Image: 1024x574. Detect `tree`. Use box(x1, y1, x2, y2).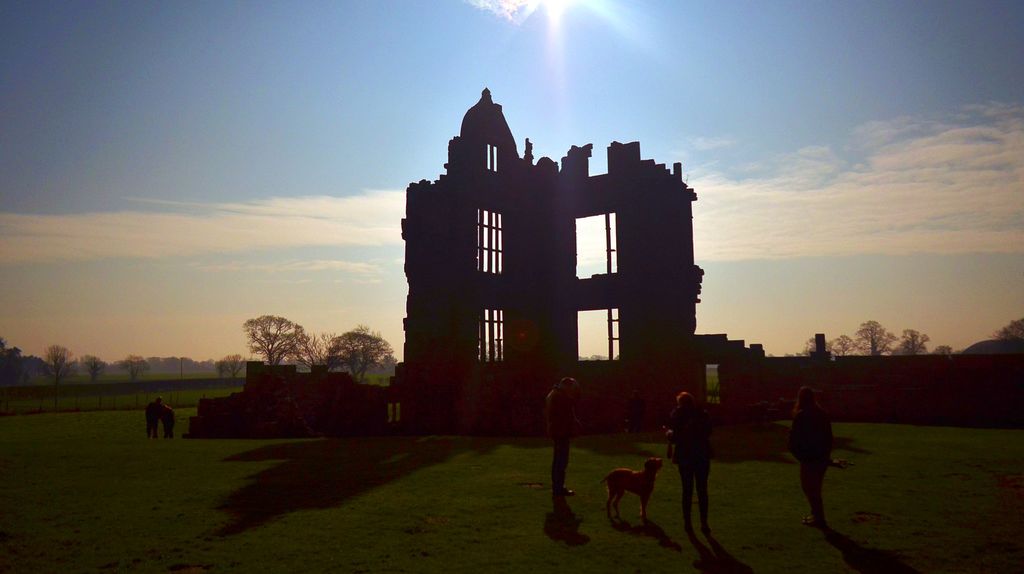
box(311, 328, 391, 408).
